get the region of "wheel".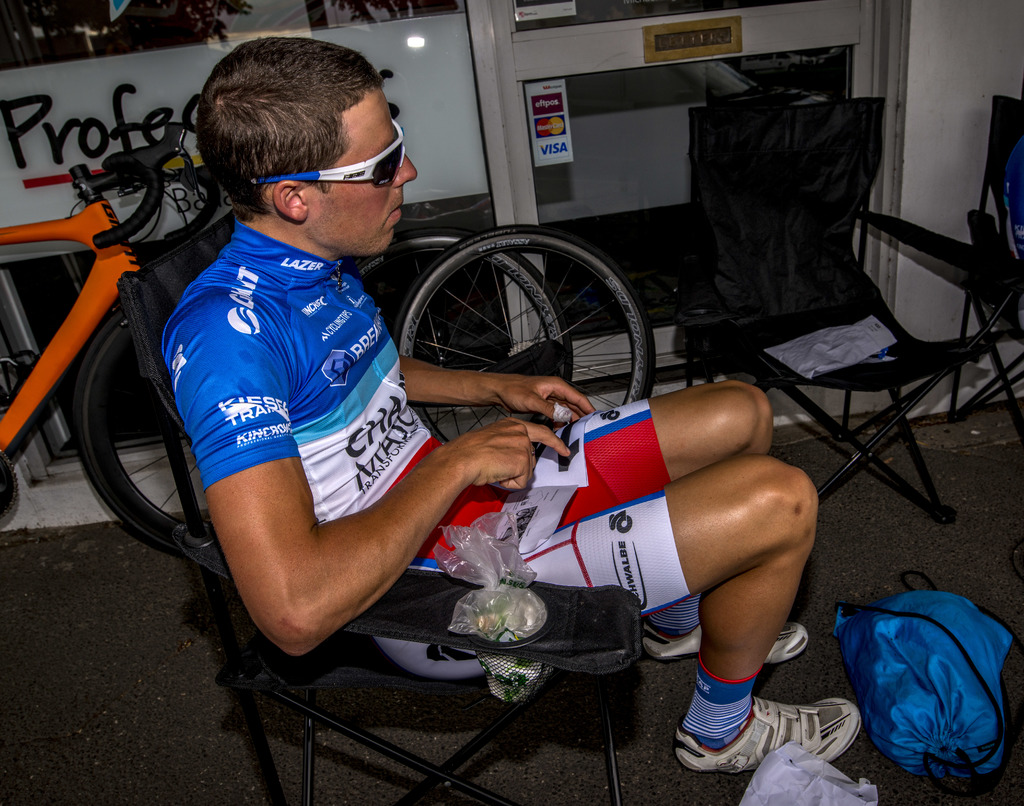
[390,223,653,469].
